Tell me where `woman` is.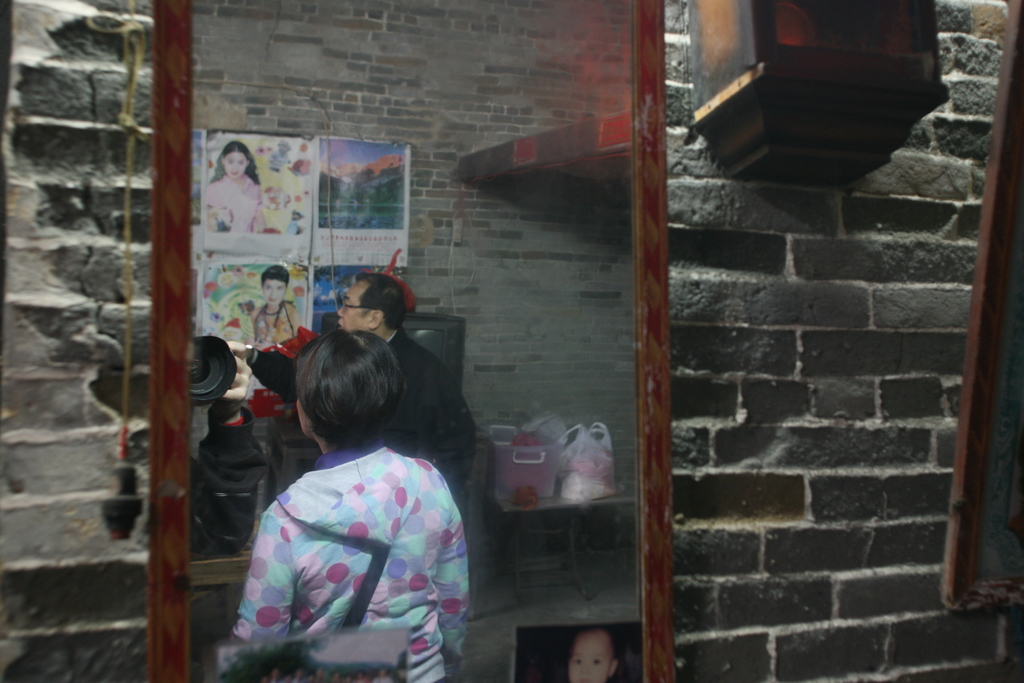
`woman` is at detection(248, 261, 307, 344).
